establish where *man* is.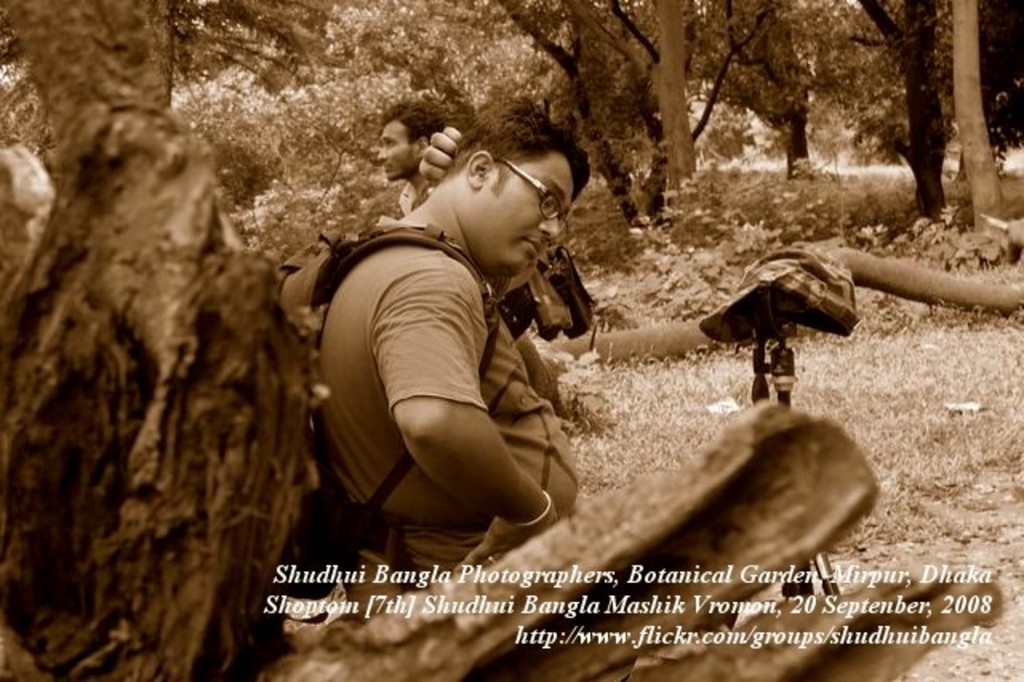
Established at 272:85:592:637.
